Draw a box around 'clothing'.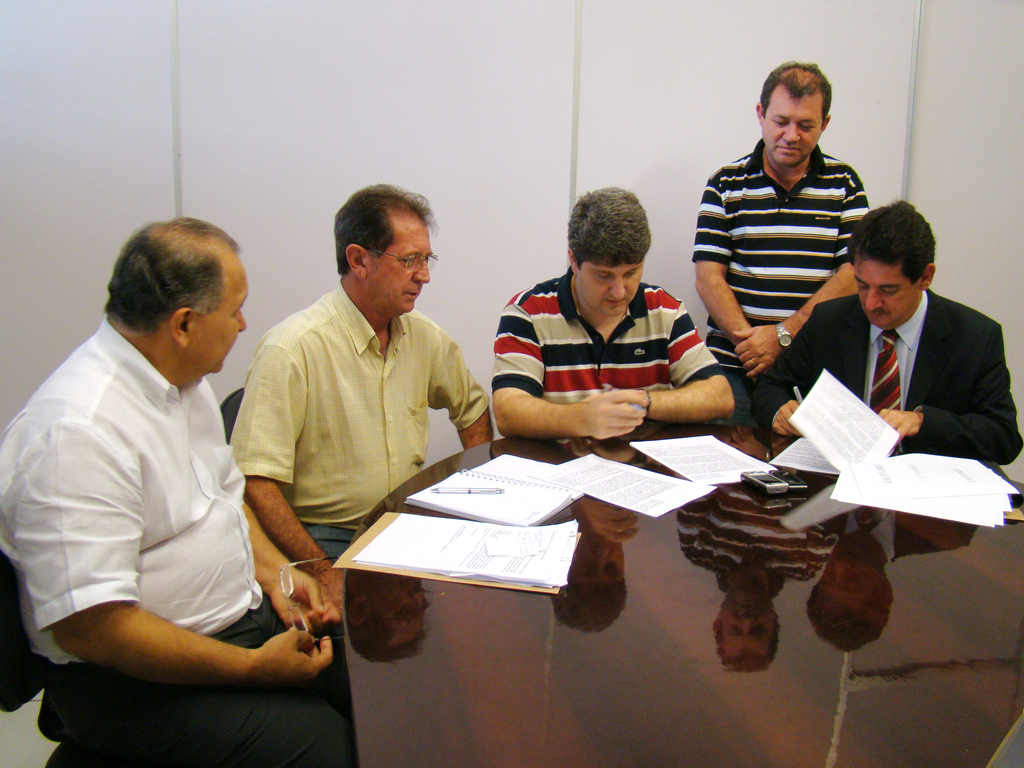
{"left": 29, "top": 277, "right": 296, "bottom": 717}.
